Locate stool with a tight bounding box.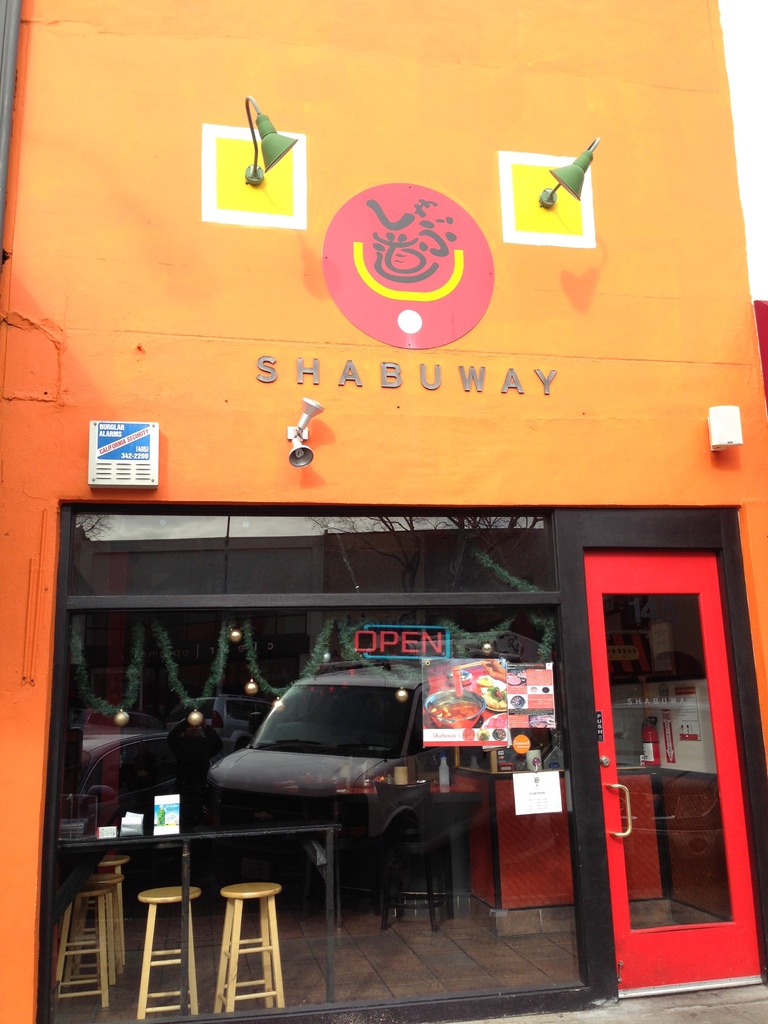
l=86, t=877, r=124, b=980.
